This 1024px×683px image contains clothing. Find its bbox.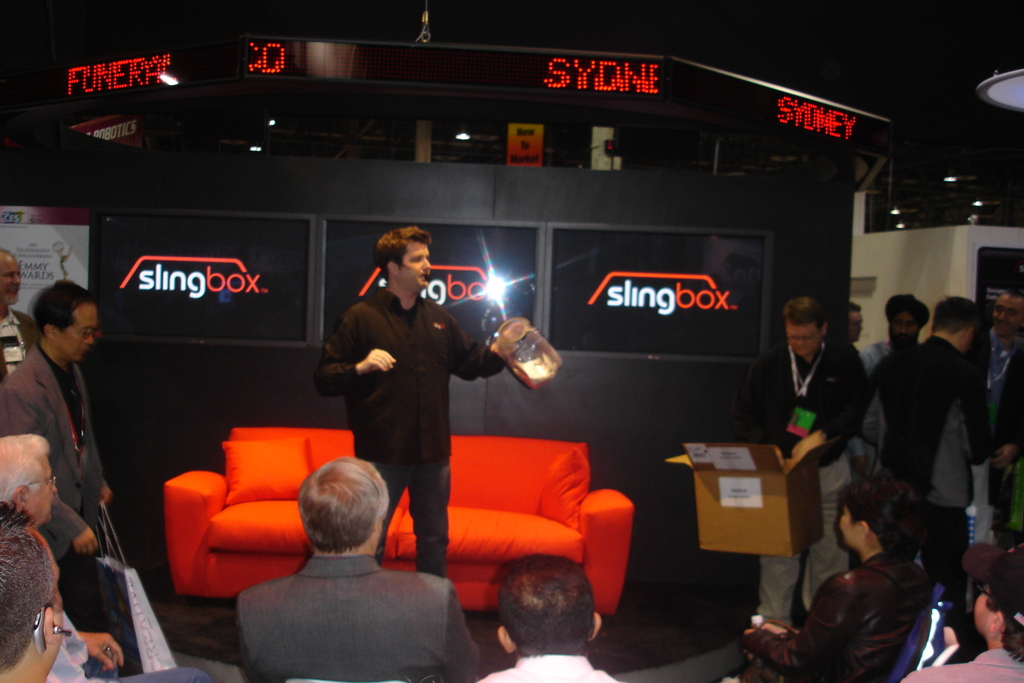
0 338 111 638.
